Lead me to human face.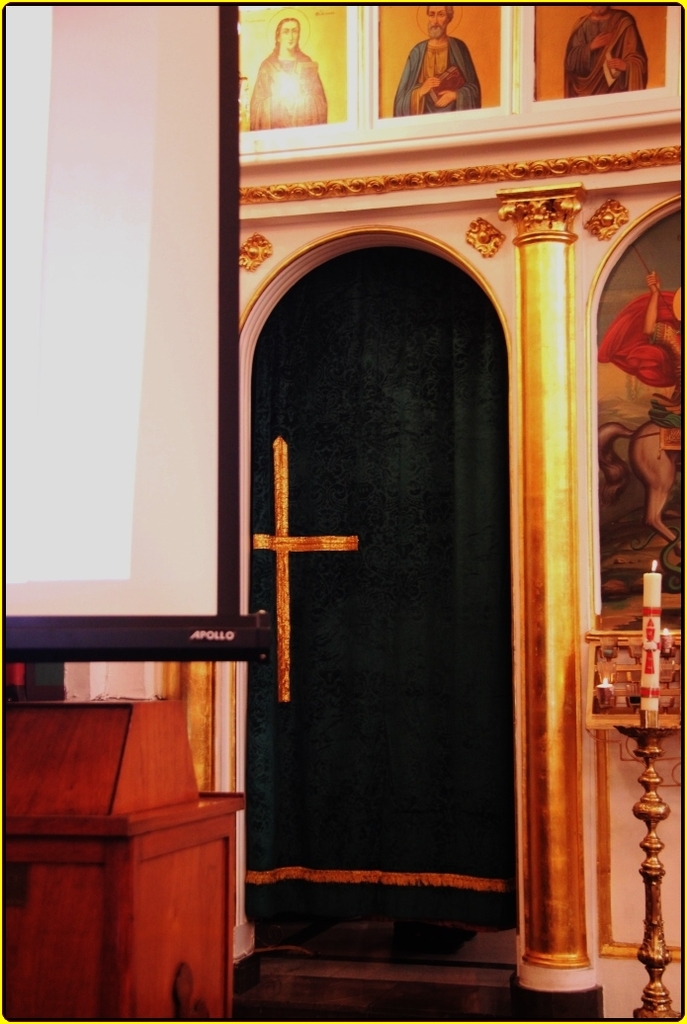
Lead to (280, 26, 304, 54).
